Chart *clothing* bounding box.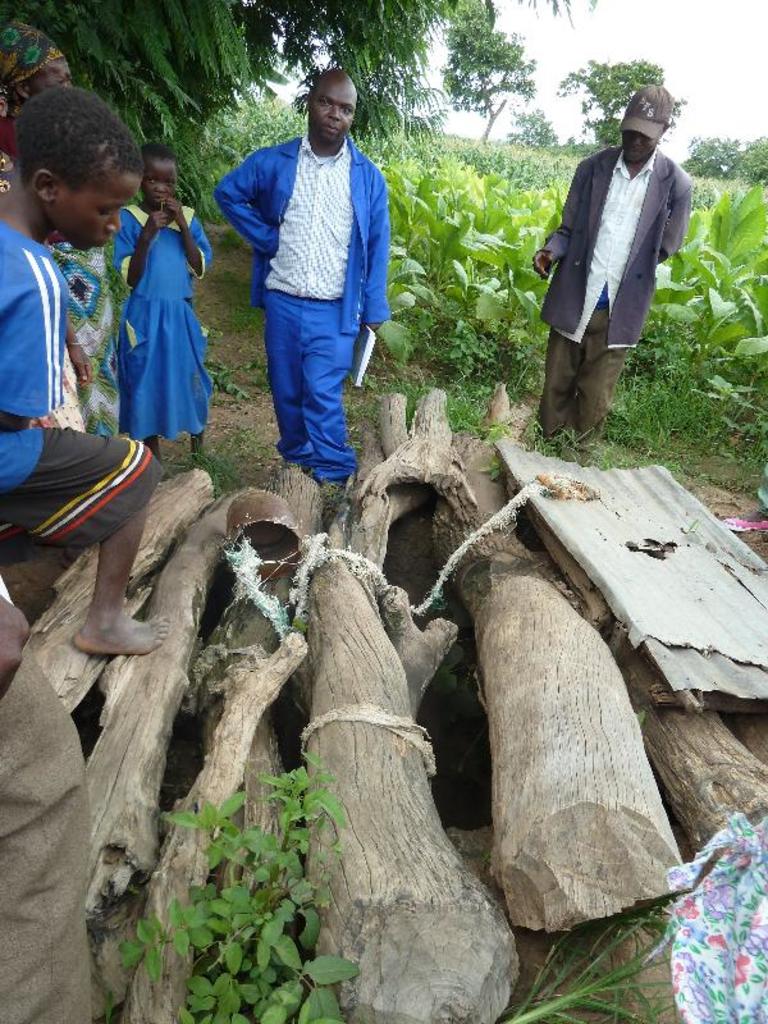
Charted: box=[0, 223, 159, 562].
